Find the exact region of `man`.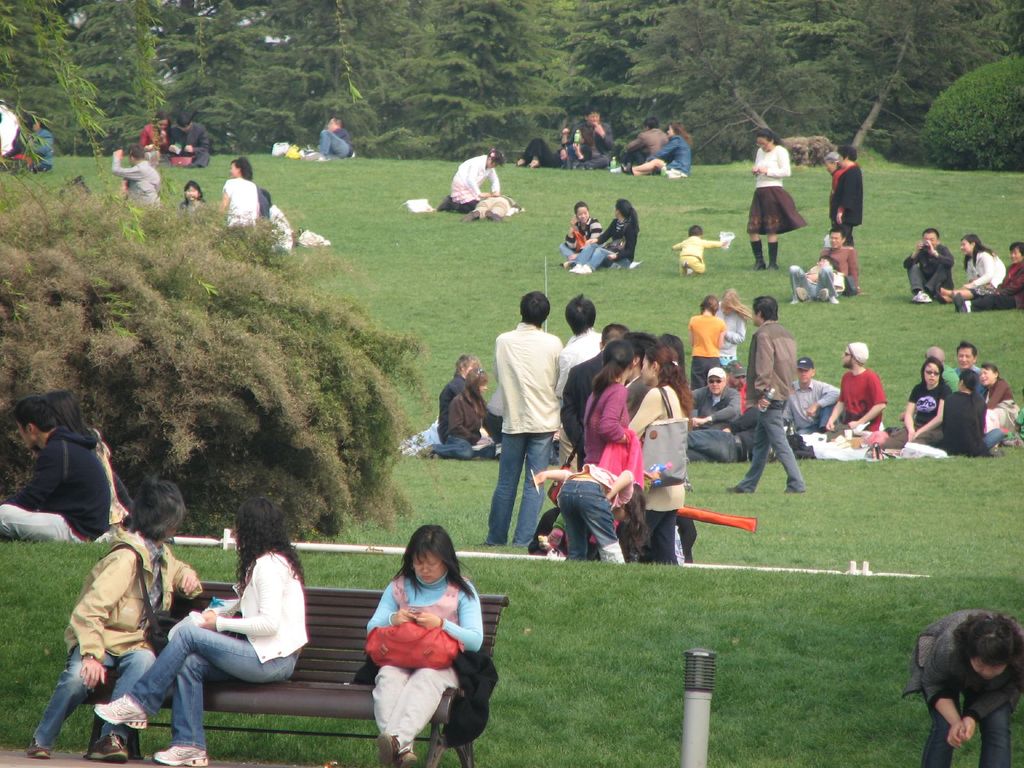
Exact region: {"x1": 109, "y1": 145, "x2": 161, "y2": 204}.
